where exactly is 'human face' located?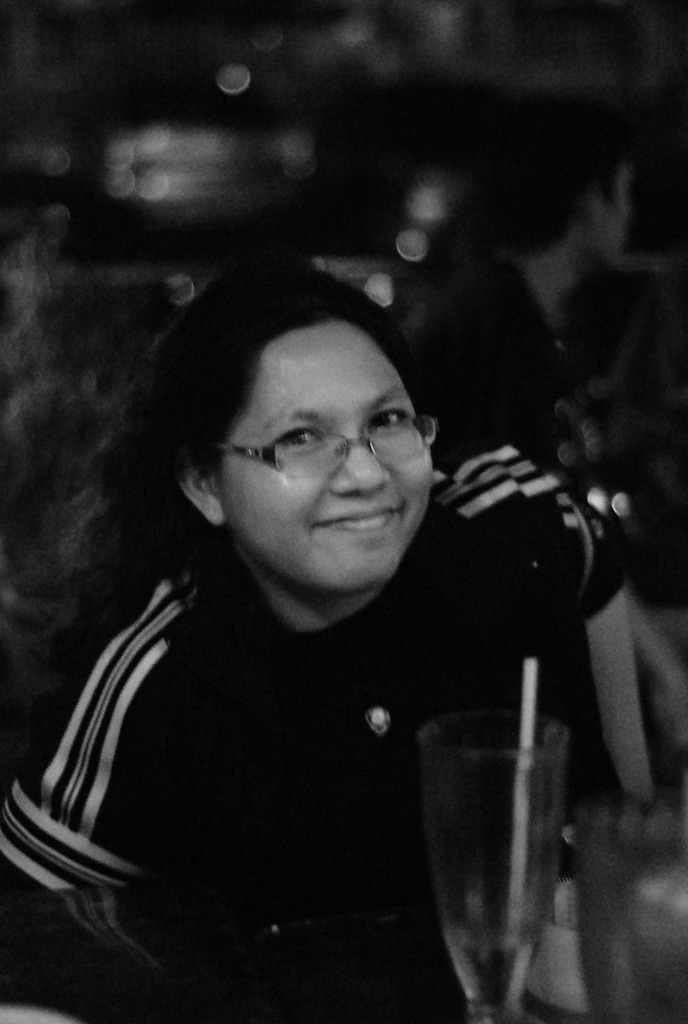
Its bounding box is (x1=229, y1=321, x2=434, y2=591).
